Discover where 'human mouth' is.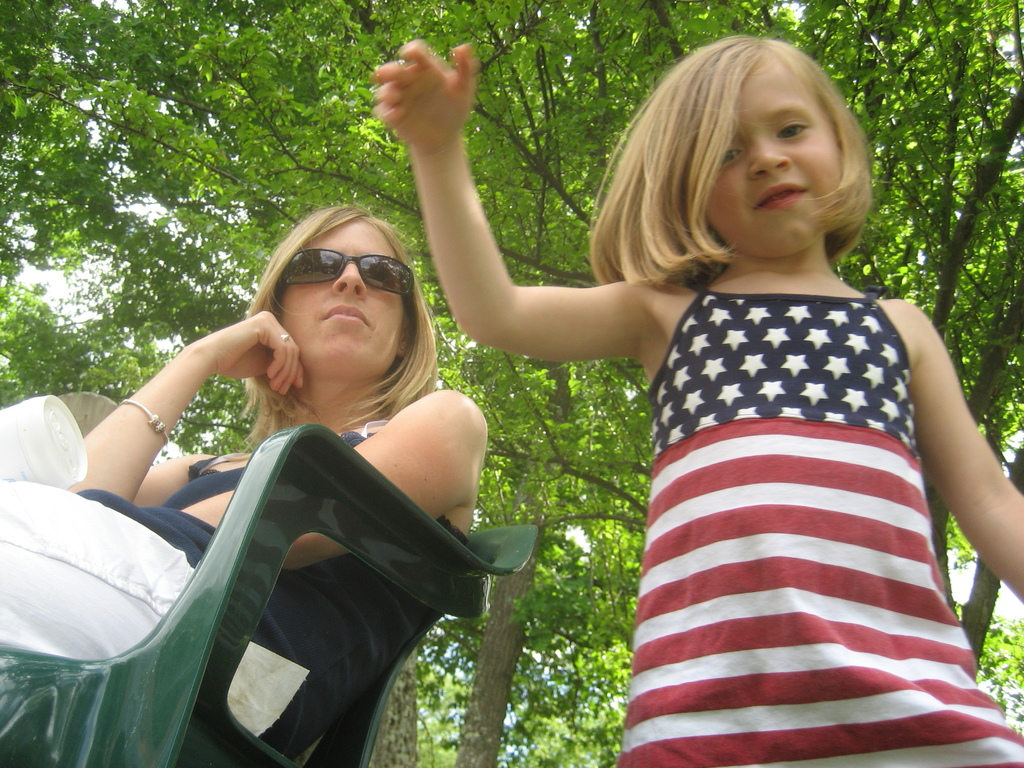
Discovered at x1=317 y1=303 x2=372 y2=330.
